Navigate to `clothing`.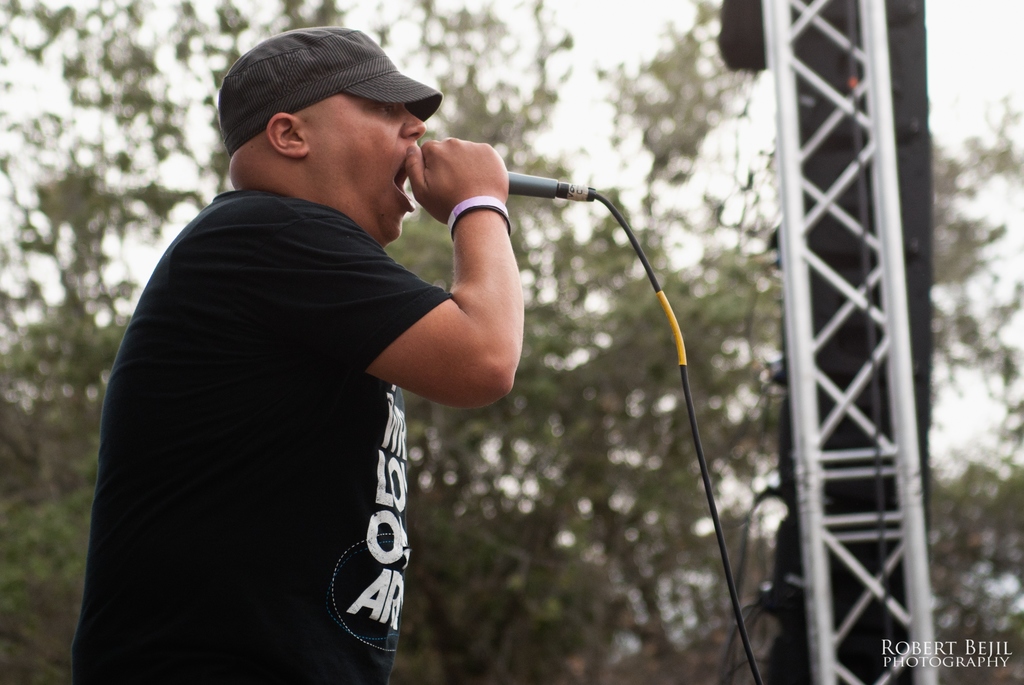
Navigation target: pyautogui.locateOnScreen(85, 102, 465, 661).
